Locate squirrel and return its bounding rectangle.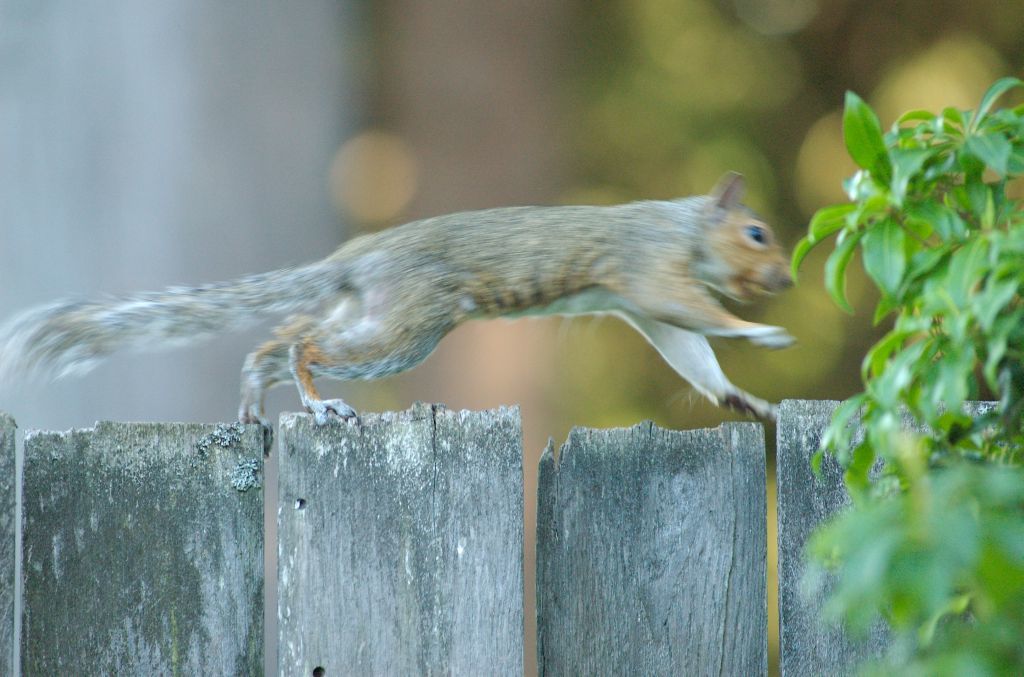
[left=0, top=168, right=812, bottom=420].
